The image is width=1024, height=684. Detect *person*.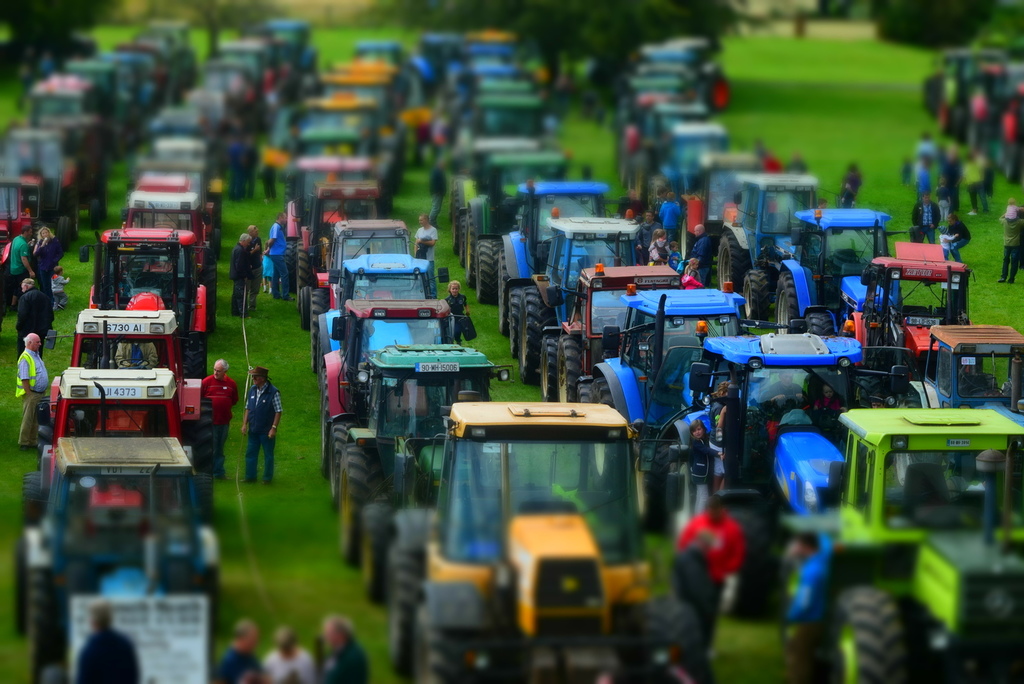
Detection: pyautogui.locateOnScreen(917, 163, 932, 189).
